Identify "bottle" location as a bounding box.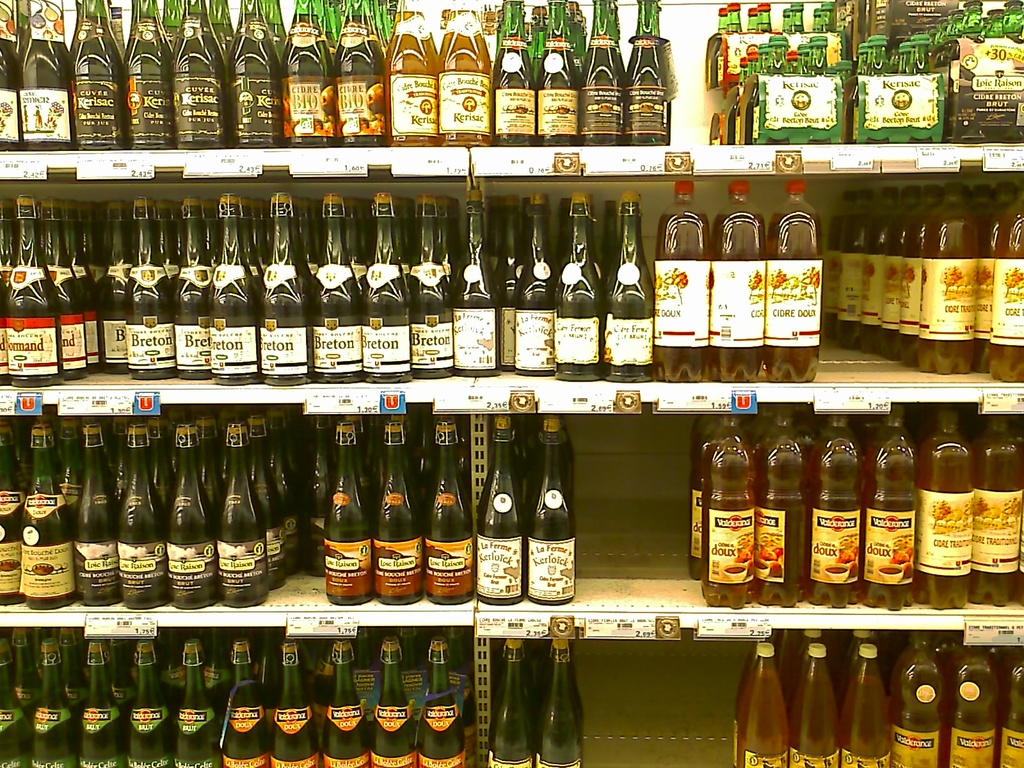
left=438, top=3, right=494, bottom=151.
